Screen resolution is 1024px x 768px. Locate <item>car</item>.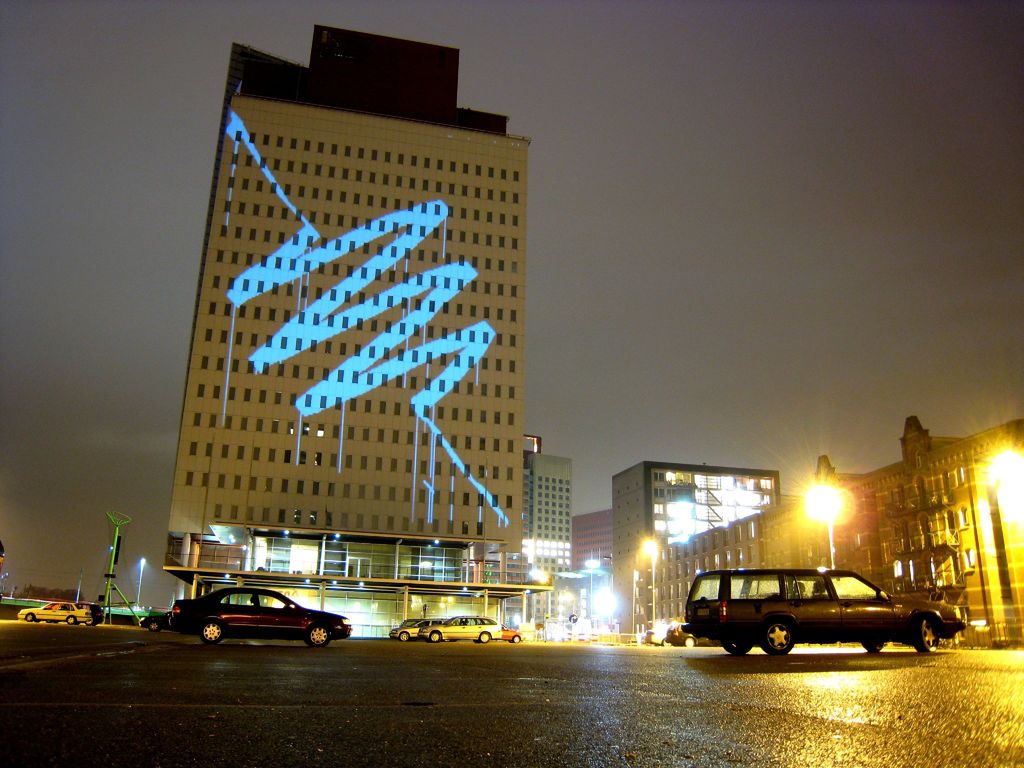
locate(14, 598, 96, 627).
